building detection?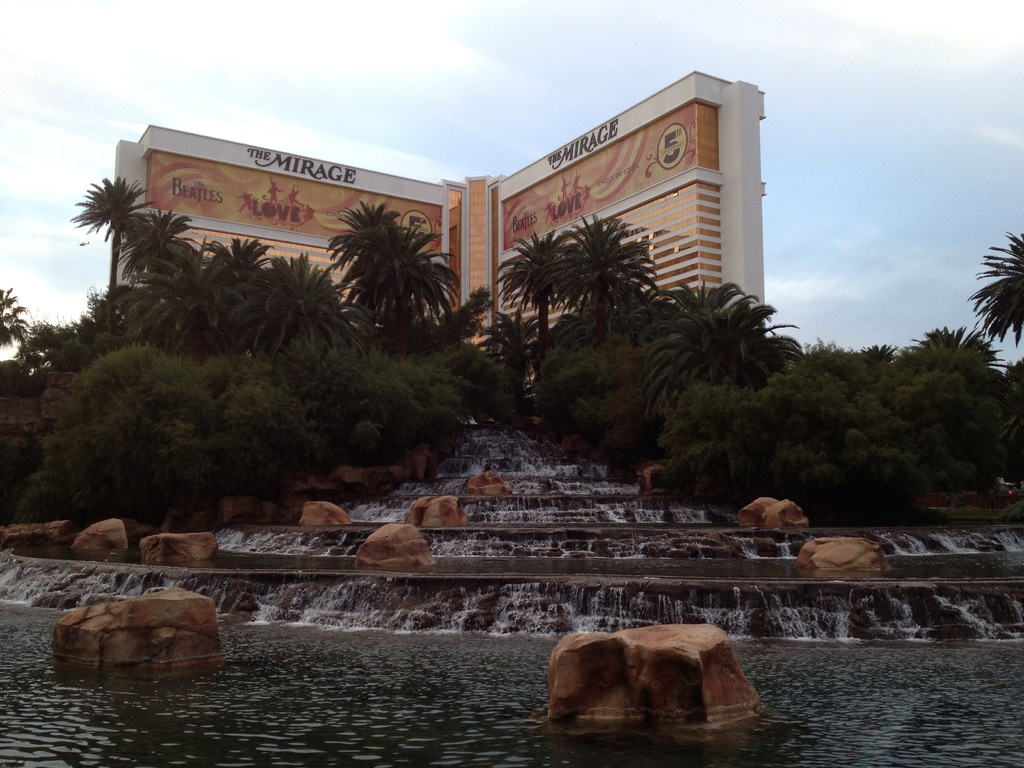
(104, 73, 773, 426)
